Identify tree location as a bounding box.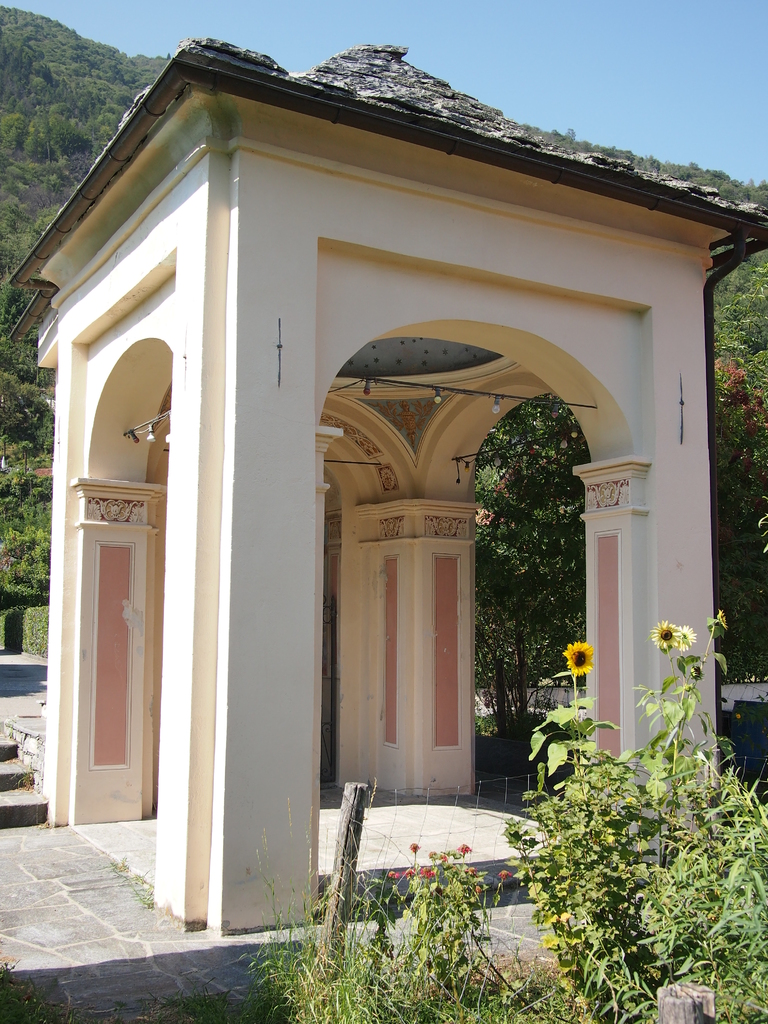
x1=17, y1=437, x2=33, y2=474.
